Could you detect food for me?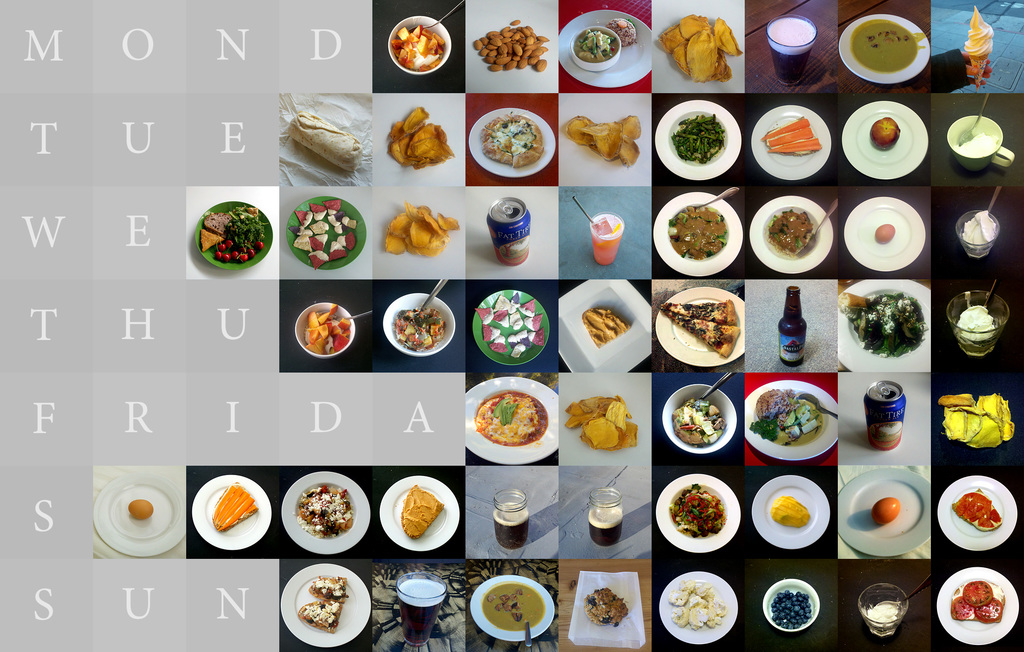
Detection result: <region>668, 204, 727, 259</region>.
